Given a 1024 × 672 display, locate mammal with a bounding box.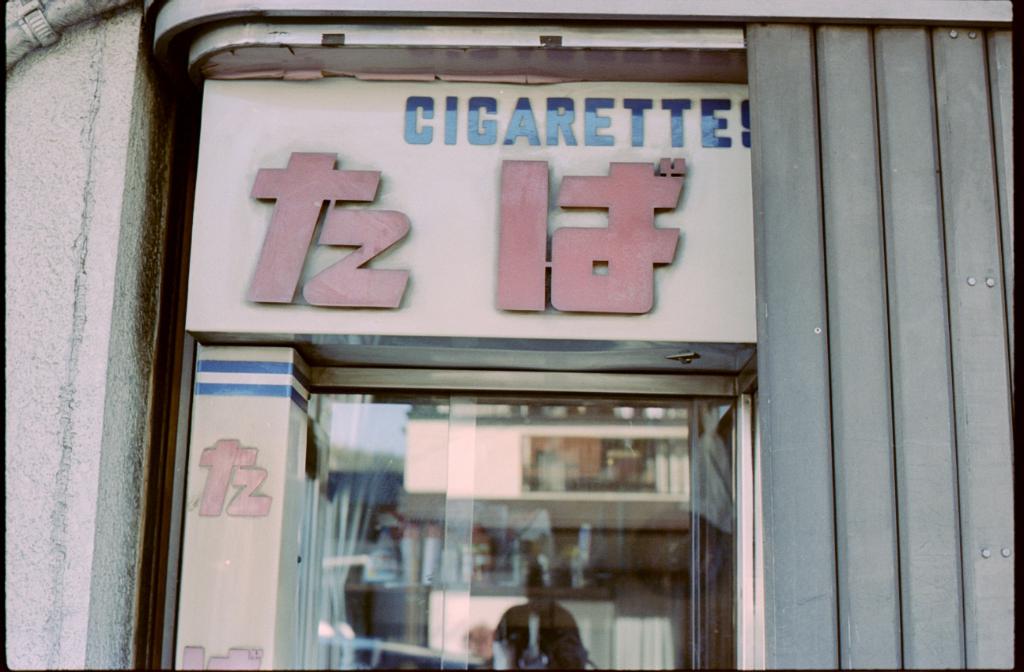
Located: bbox=(490, 558, 603, 669).
